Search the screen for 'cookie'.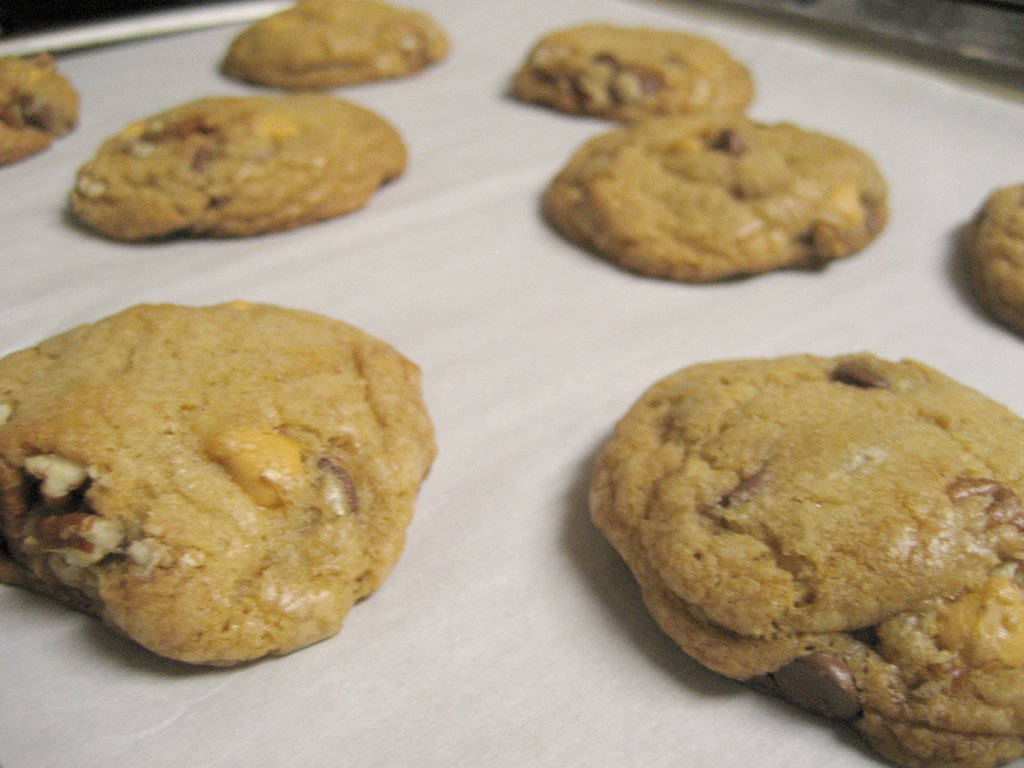
Found at box(508, 21, 753, 123).
